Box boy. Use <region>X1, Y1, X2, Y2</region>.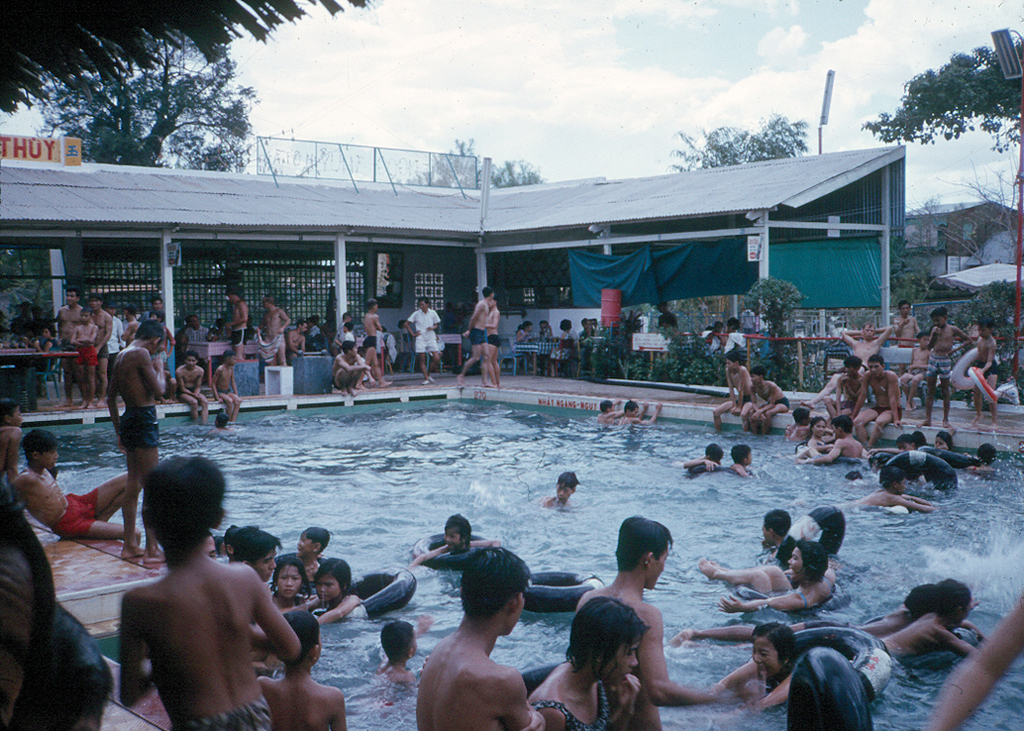
<region>730, 440, 757, 479</region>.
